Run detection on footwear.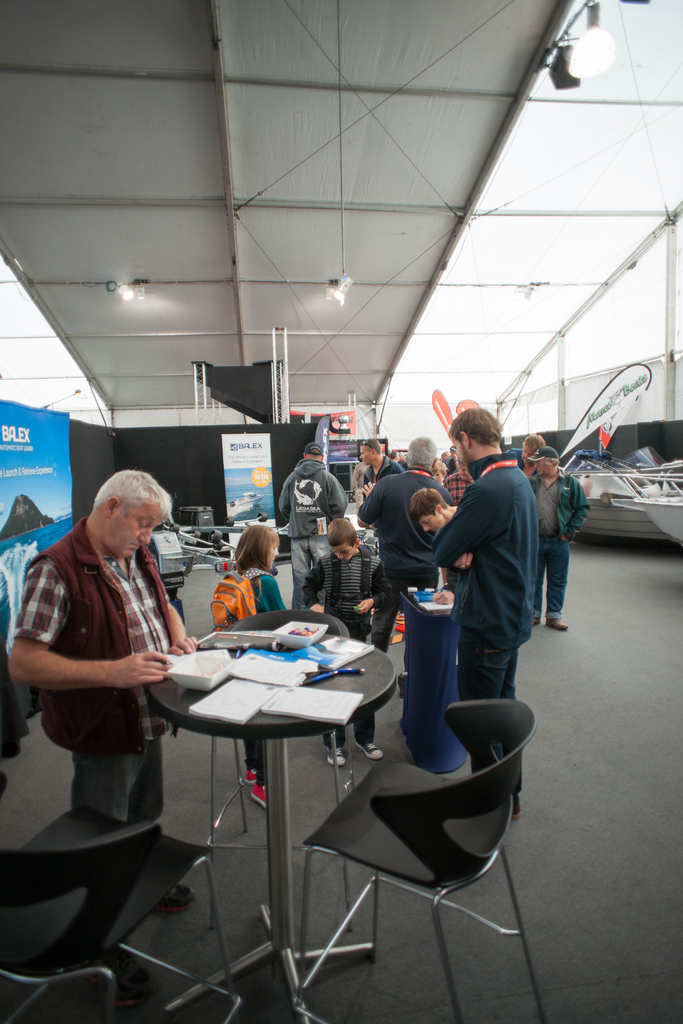
Result: 155 884 201 916.
